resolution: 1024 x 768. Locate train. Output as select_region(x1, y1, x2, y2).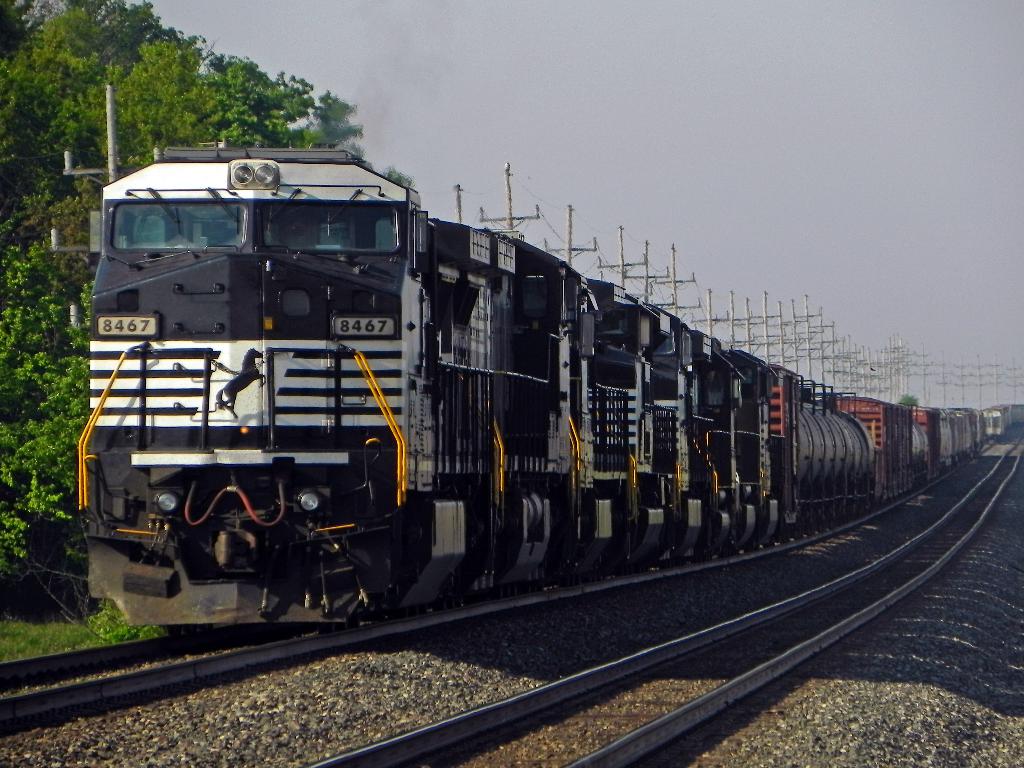
select_region(988, 403, 1023, 436).
